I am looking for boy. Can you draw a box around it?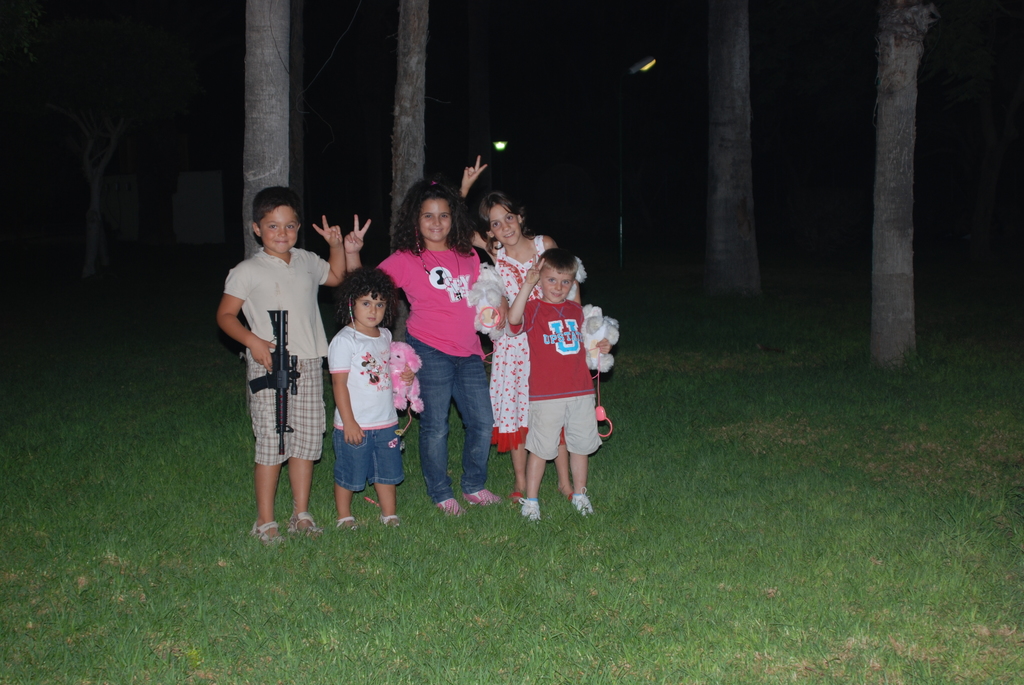
Sure, the bounding box is select_region(510, 248, 612, 519).
